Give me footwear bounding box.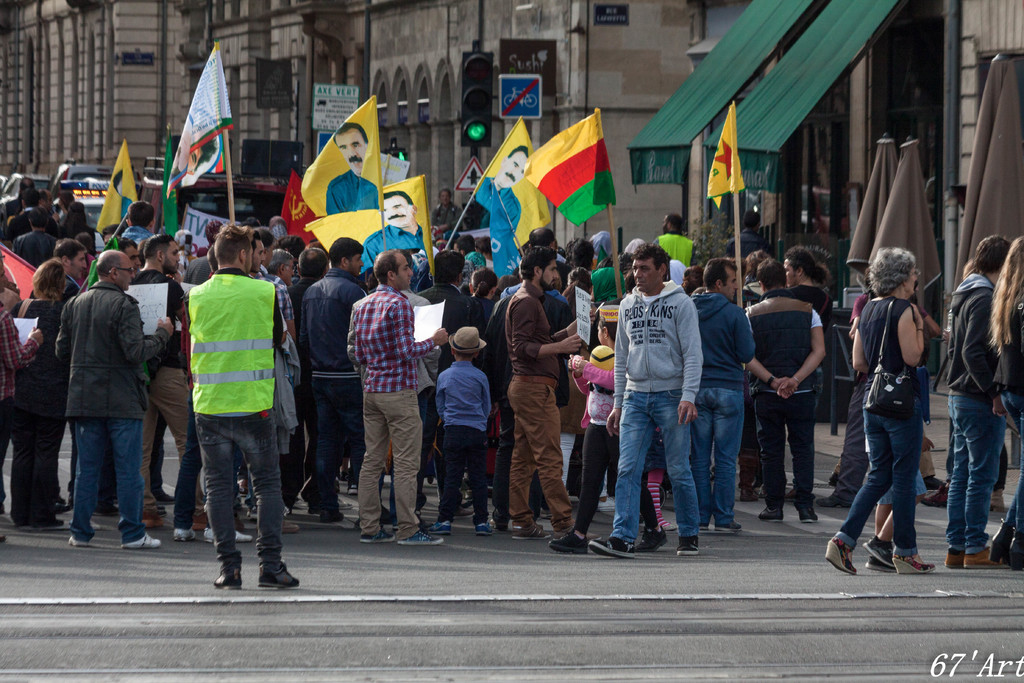
box(963, 536, 990, 567).
